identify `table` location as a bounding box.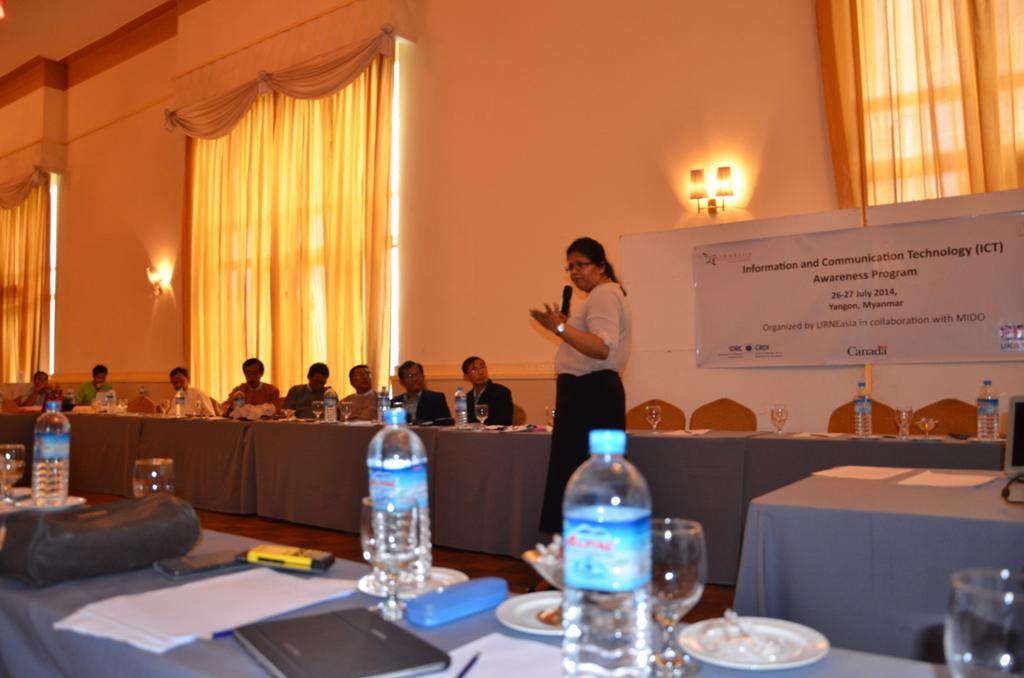
[left=0, top=408, right=1017, bottom=589].
